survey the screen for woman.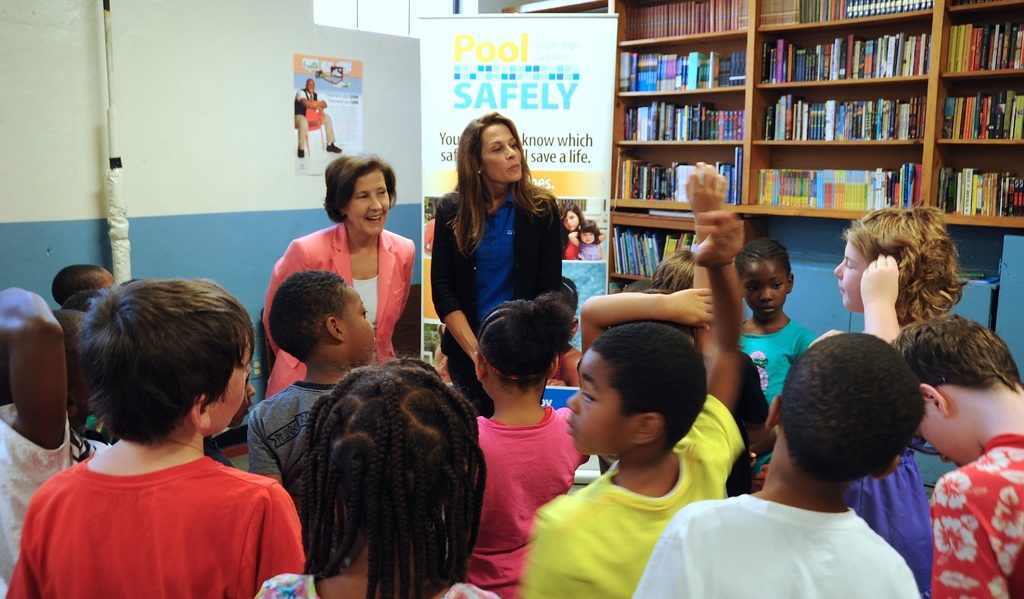
Survey found: <region>428, 108, 561, 416</region>.
